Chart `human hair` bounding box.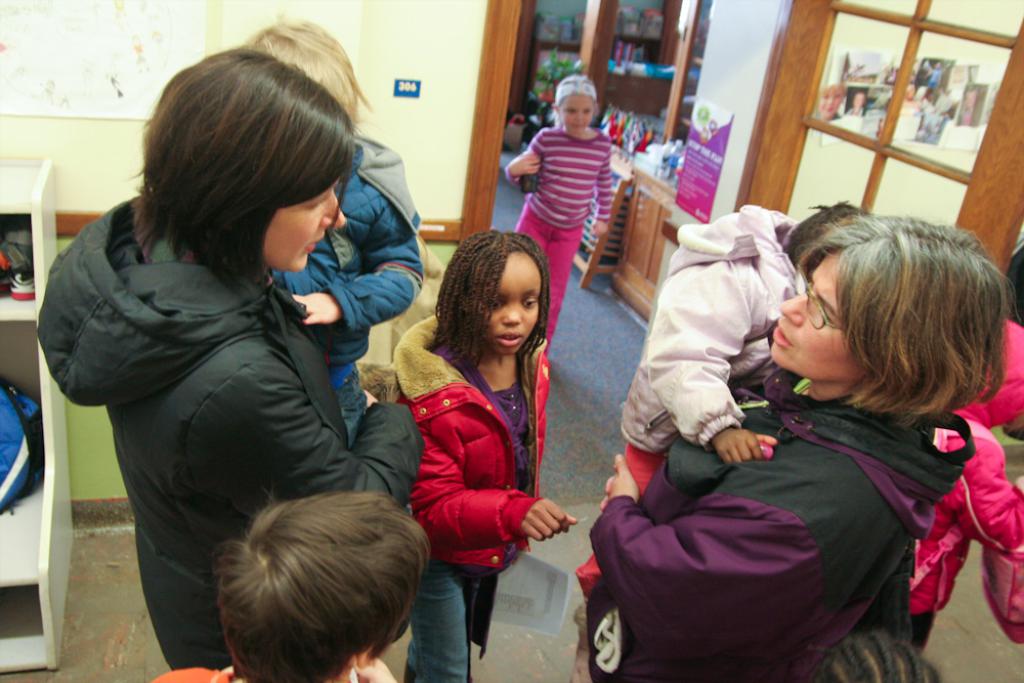
Charted: region(784, 201, 872, 271).
